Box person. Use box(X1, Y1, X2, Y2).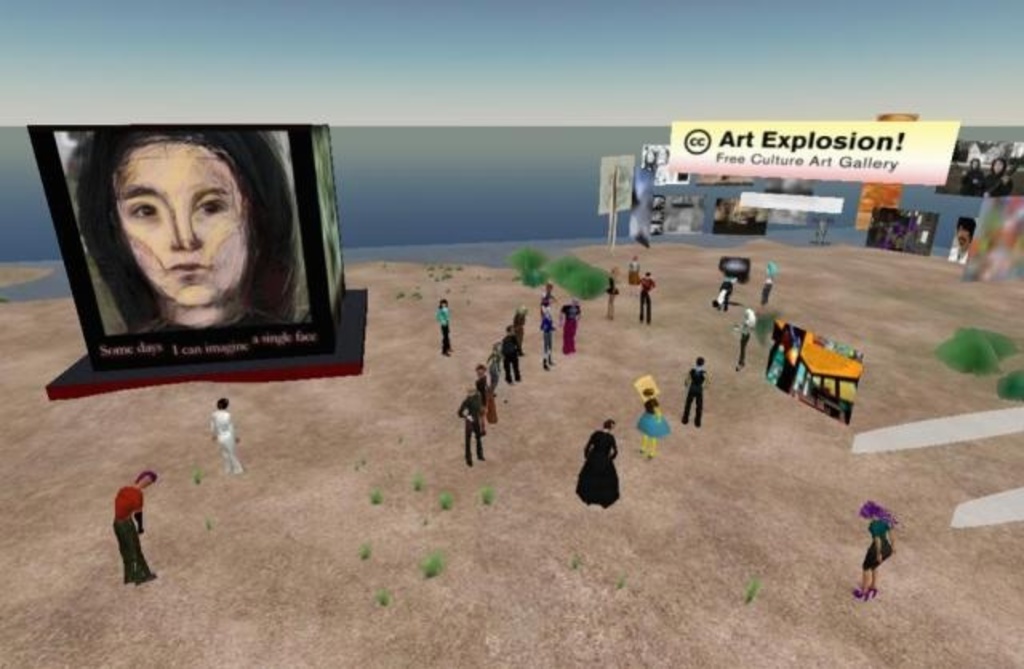
box(208, 394, 243, 482).
